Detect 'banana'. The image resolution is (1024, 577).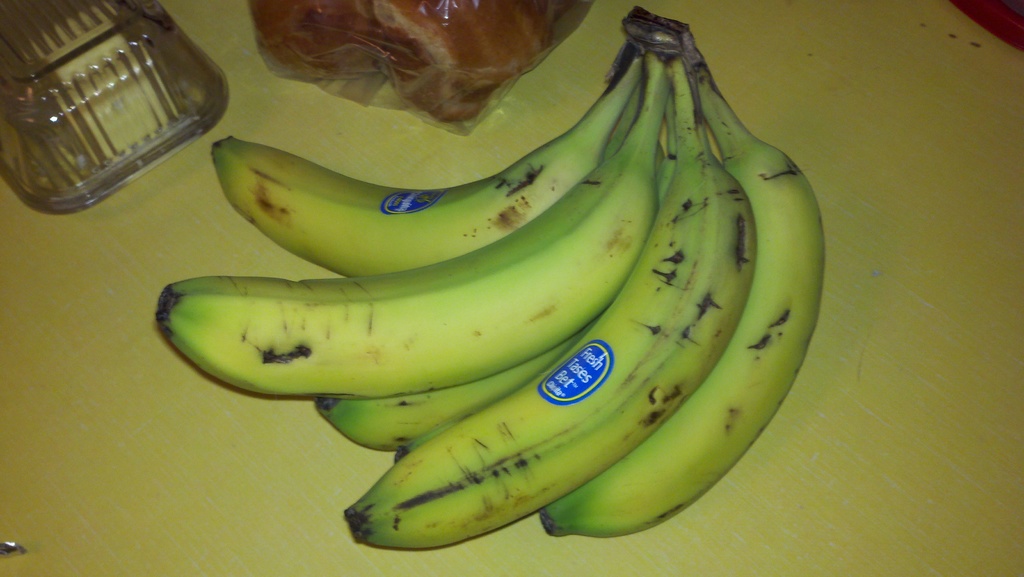
bbox=(148, 53, 660, 402).
